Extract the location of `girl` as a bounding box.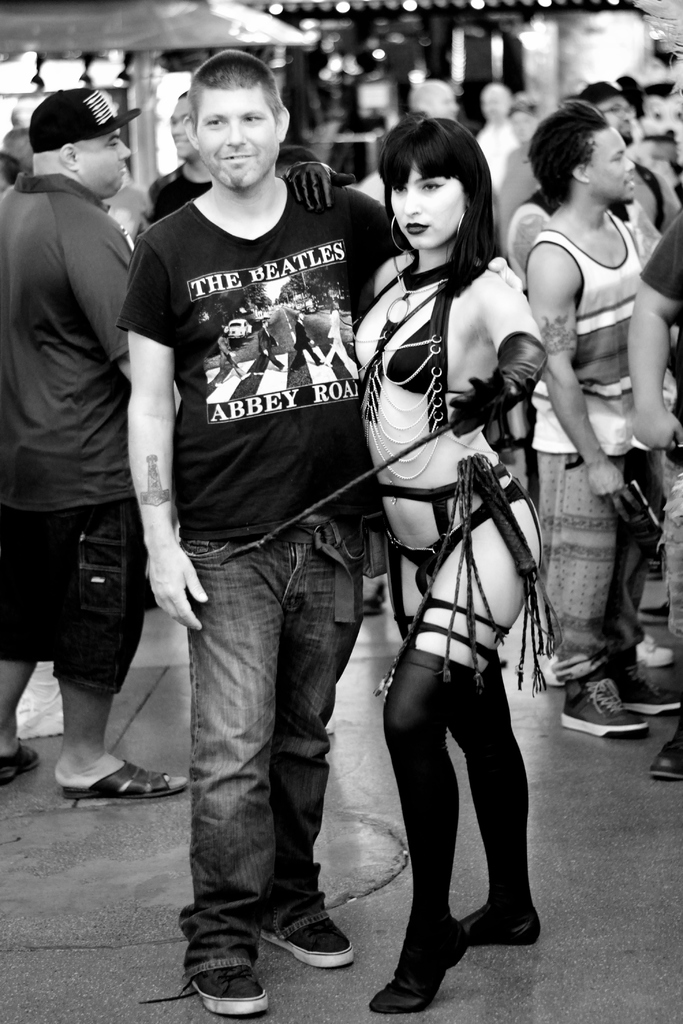
289 104 543 1011.
